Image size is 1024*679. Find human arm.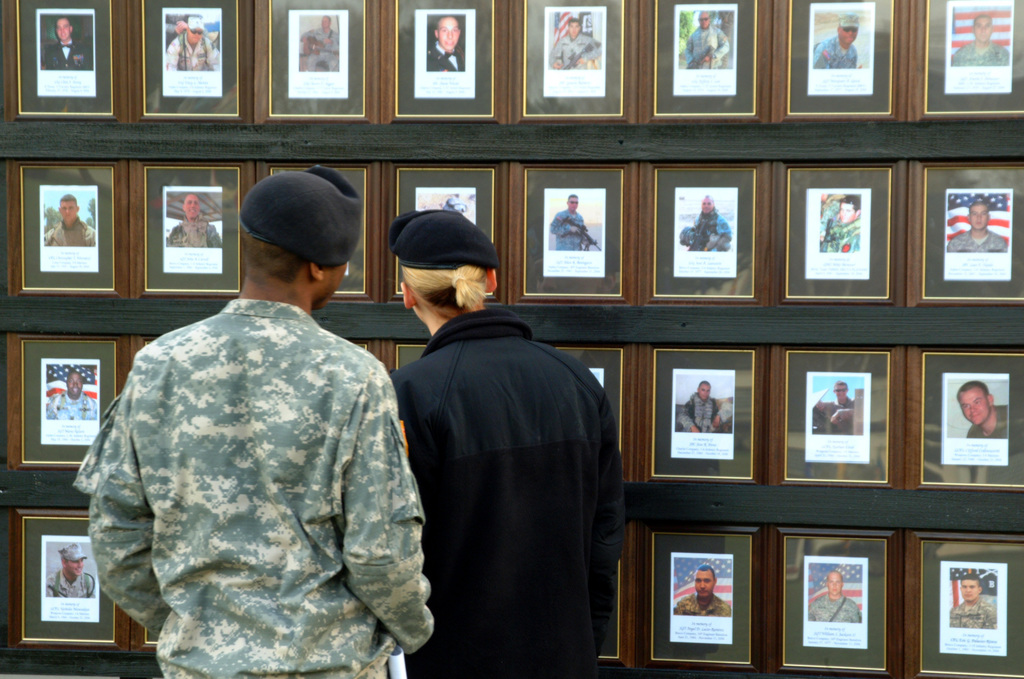
bbox=(88, 371, 170, 636).
